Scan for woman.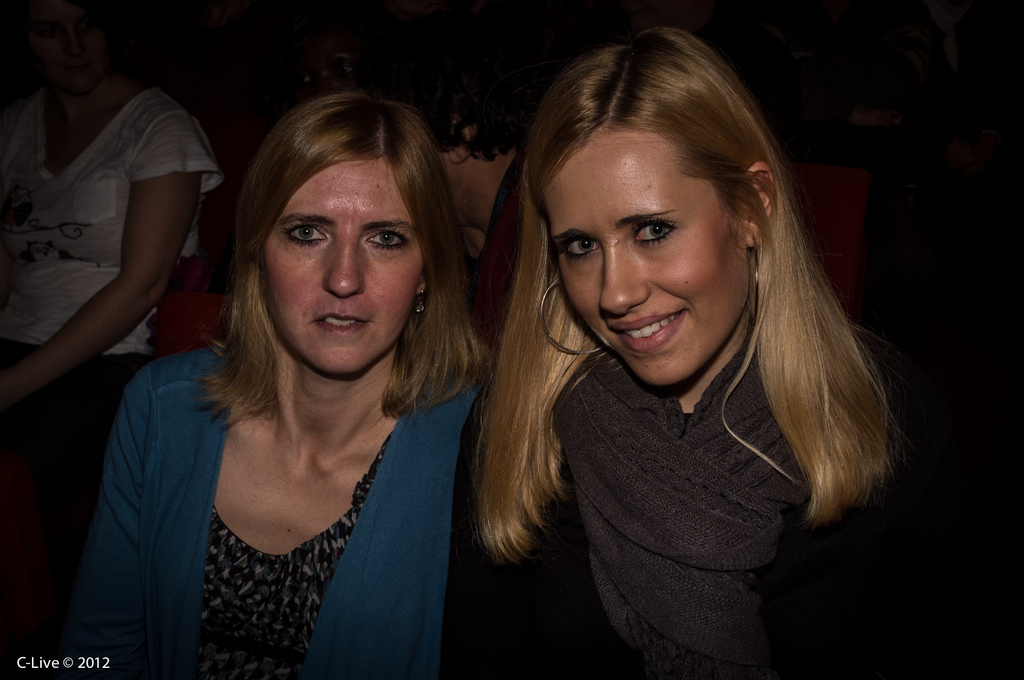
Scan result: BBox(0, 0, 228, 408).
